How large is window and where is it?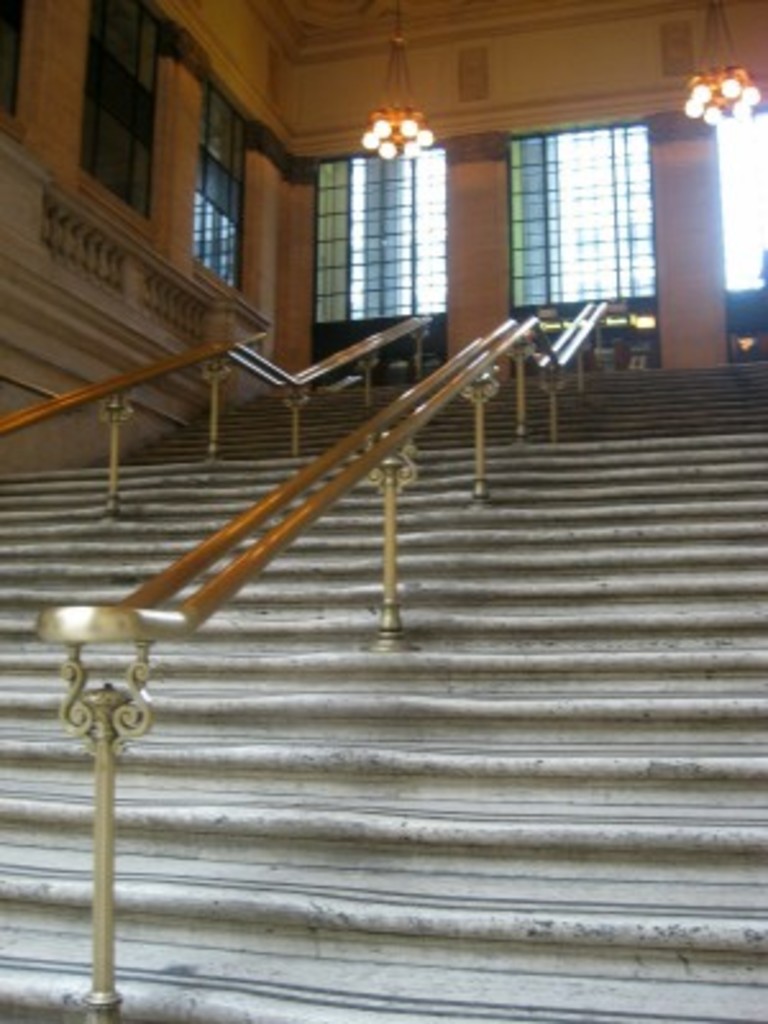
Bounding box: [504, 115, 658, 310].
